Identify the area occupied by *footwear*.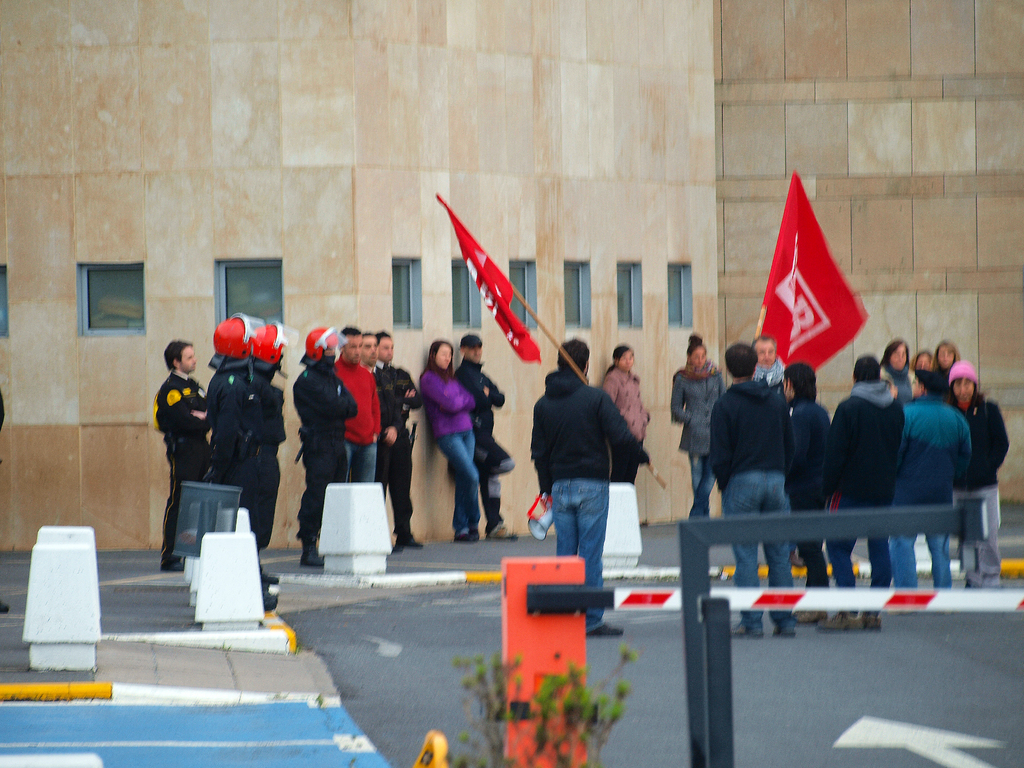
Area: 823,609,869,631.
